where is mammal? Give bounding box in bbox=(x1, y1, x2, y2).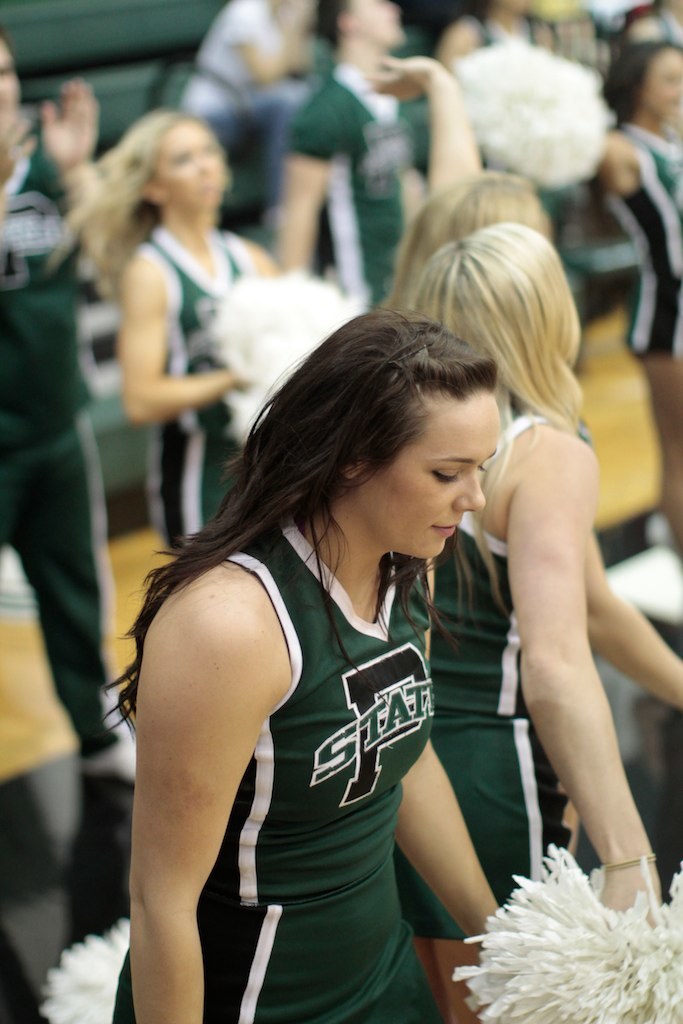
bbox=(60, 99, 292, 572).
